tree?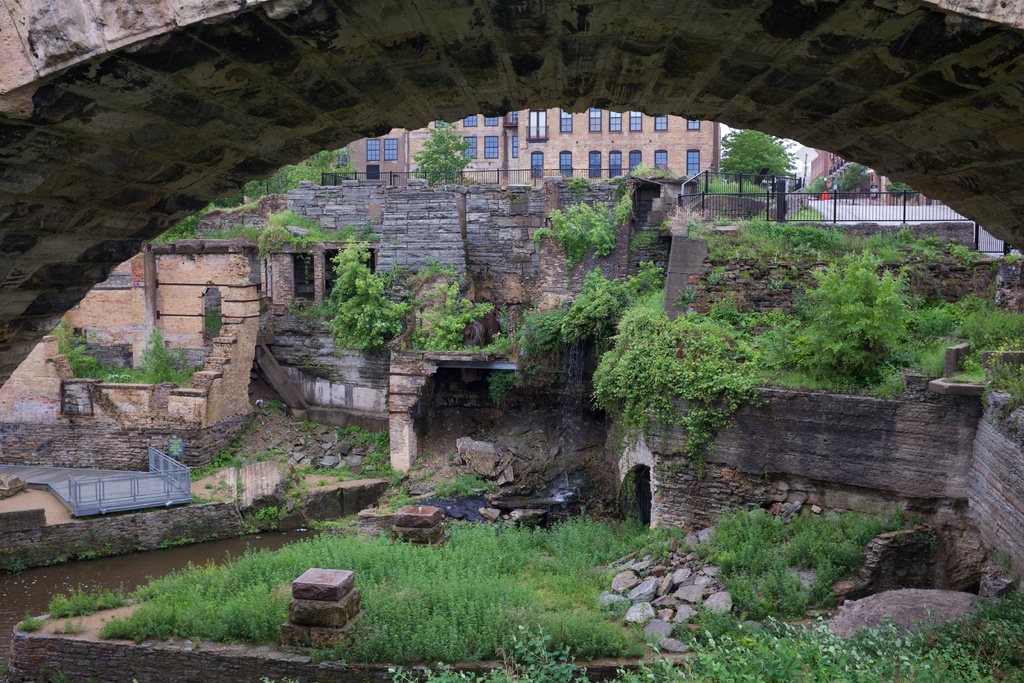
x1=880, y1=179, x2=917, y2=202
